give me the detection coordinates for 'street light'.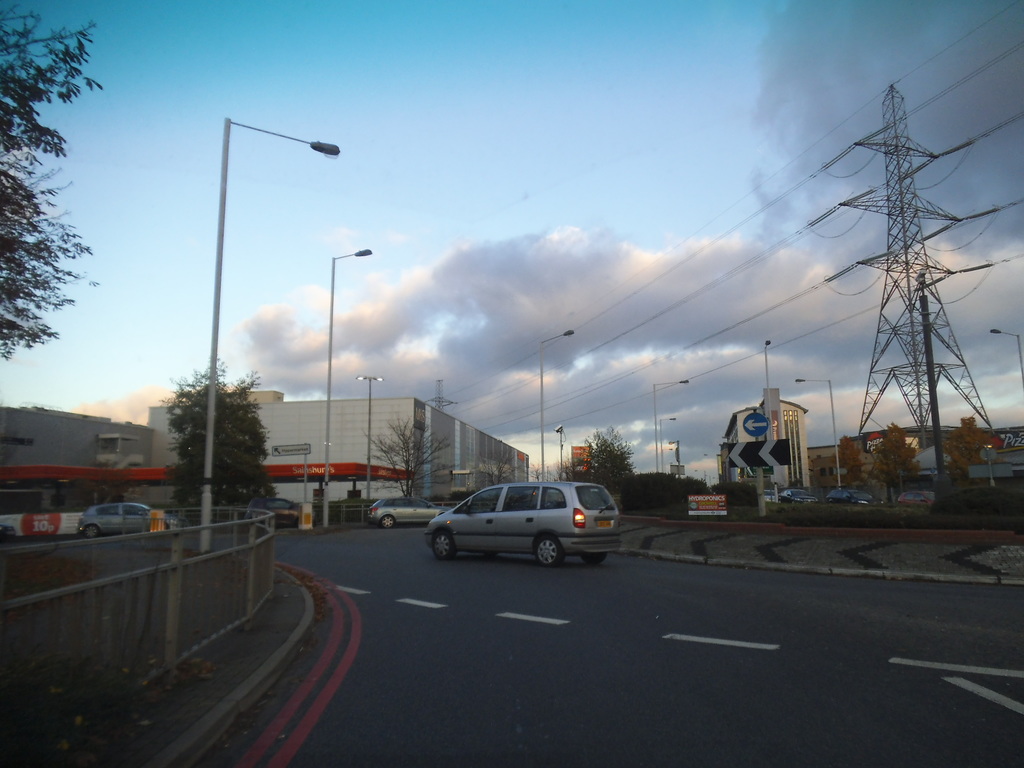
l=659, t=412, r=678, b=474.
